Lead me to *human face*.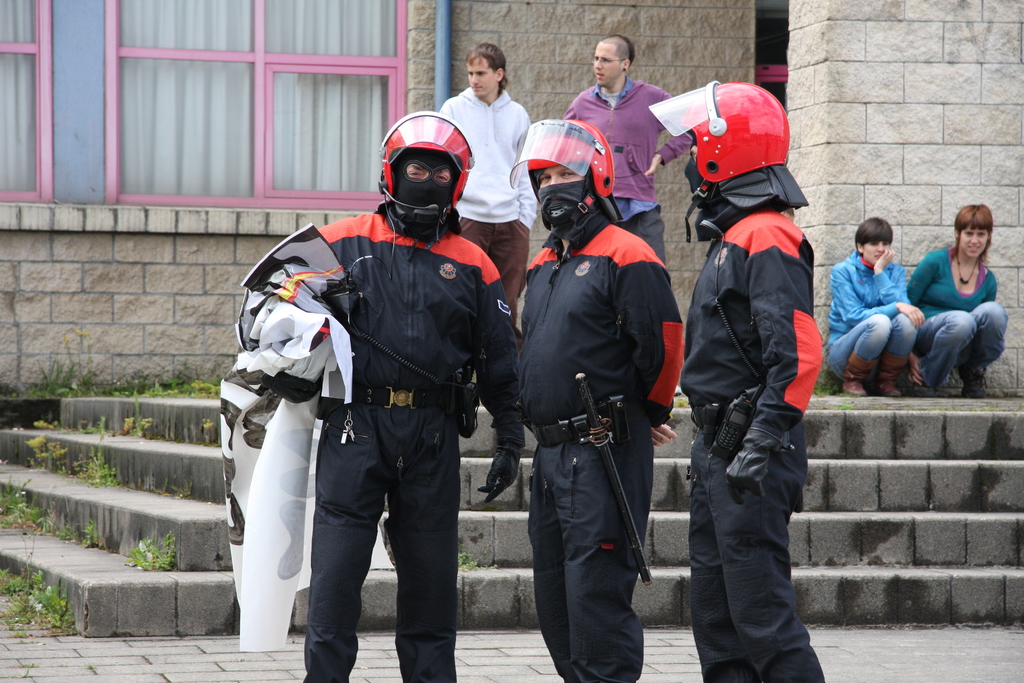
Lead to bbox=[407, 162, 454, 185].
